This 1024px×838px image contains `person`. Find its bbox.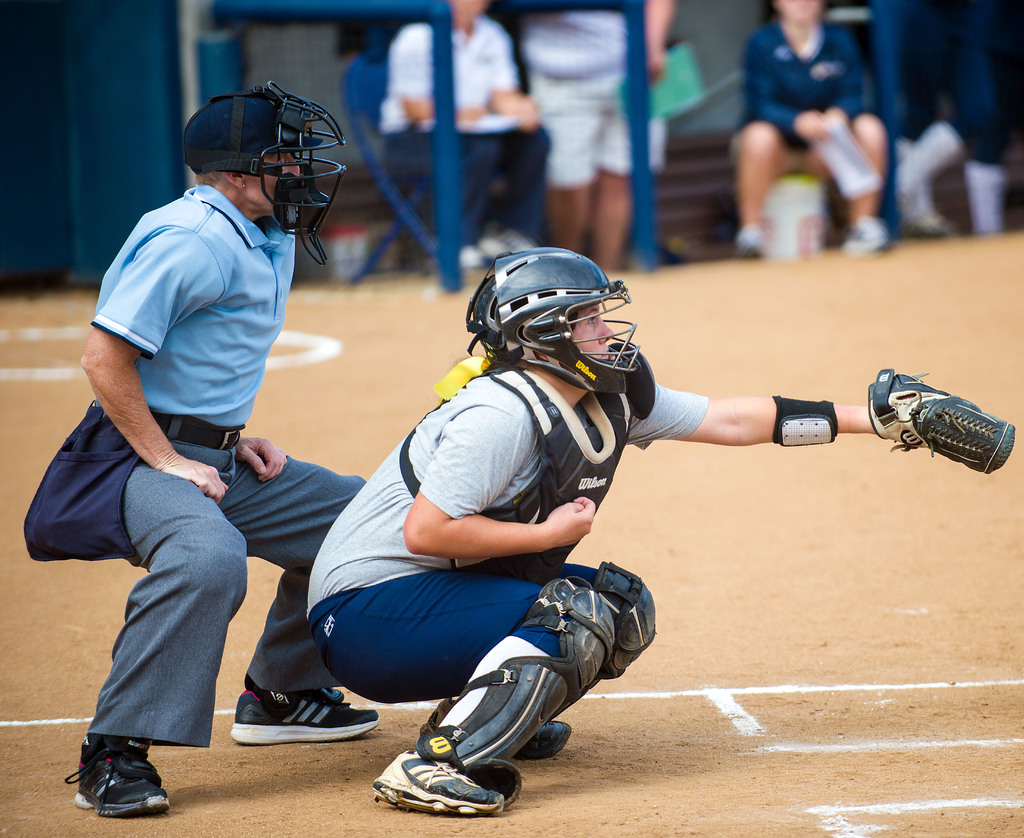
crop(728, 0, 901, 251).
